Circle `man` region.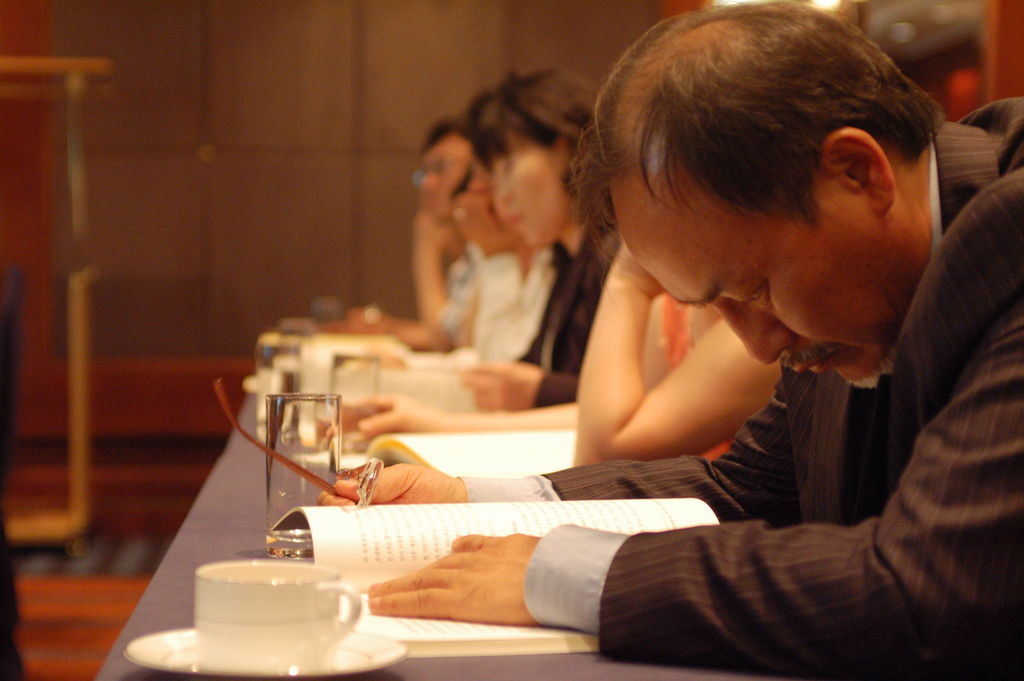
Region: crop(365, 0, 1023, 680).
